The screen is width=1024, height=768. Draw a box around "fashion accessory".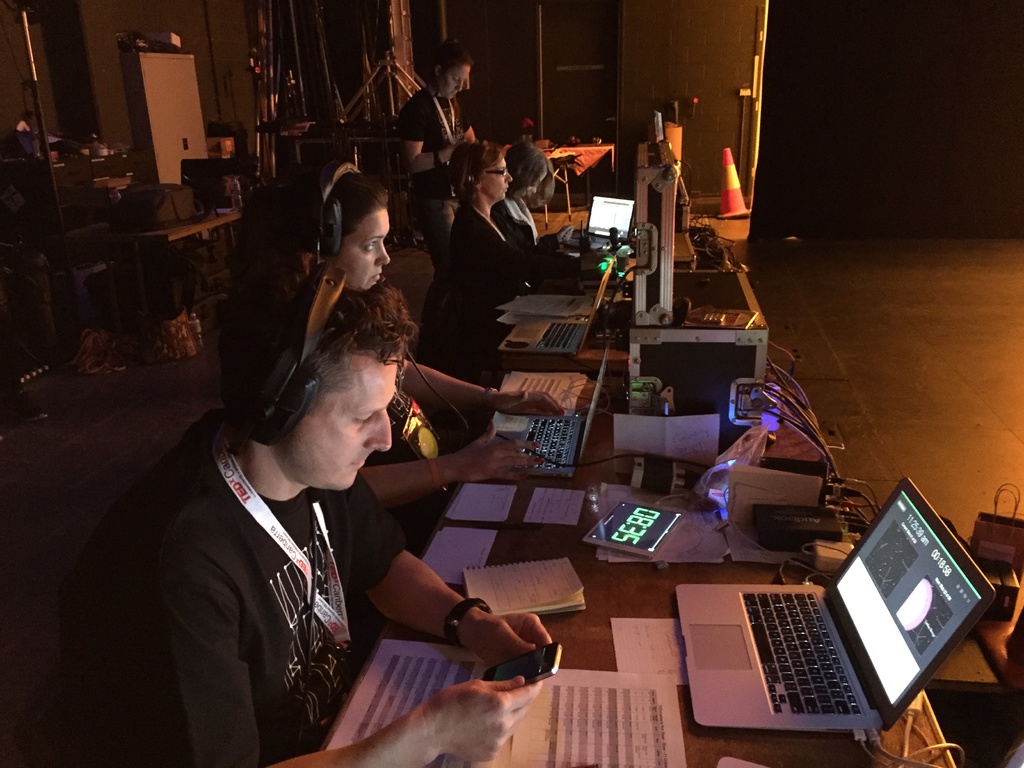
[440, 595, 492, 647].
